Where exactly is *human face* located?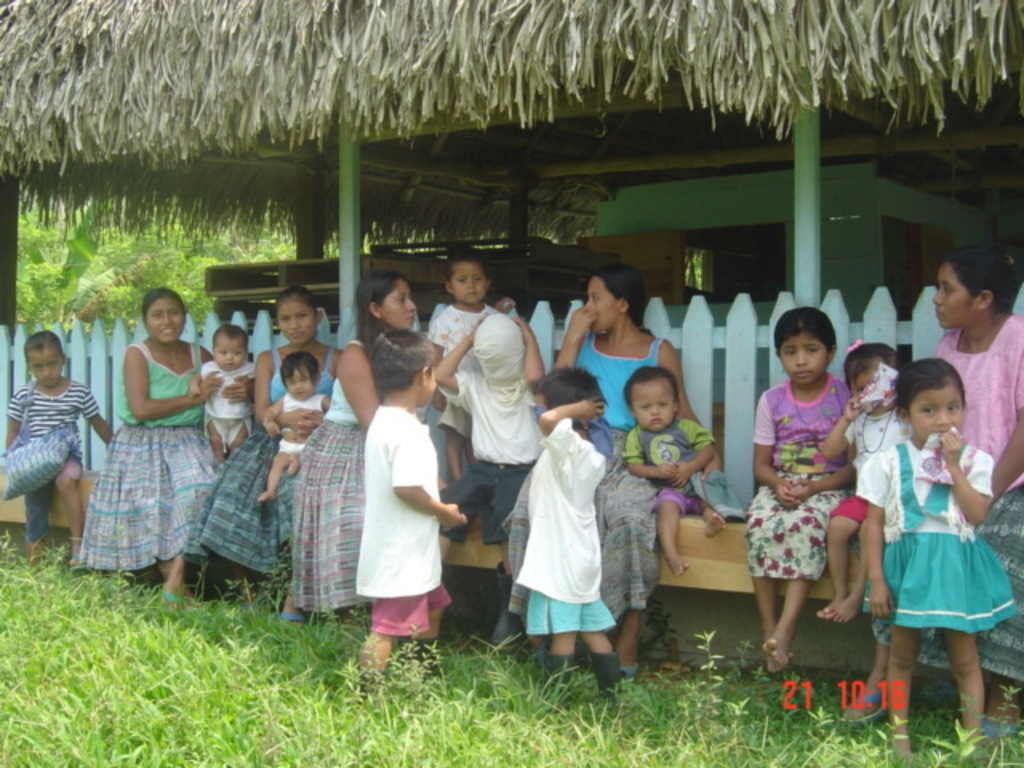
Its bounding box is l=419, t=360, r=440, b=406.
